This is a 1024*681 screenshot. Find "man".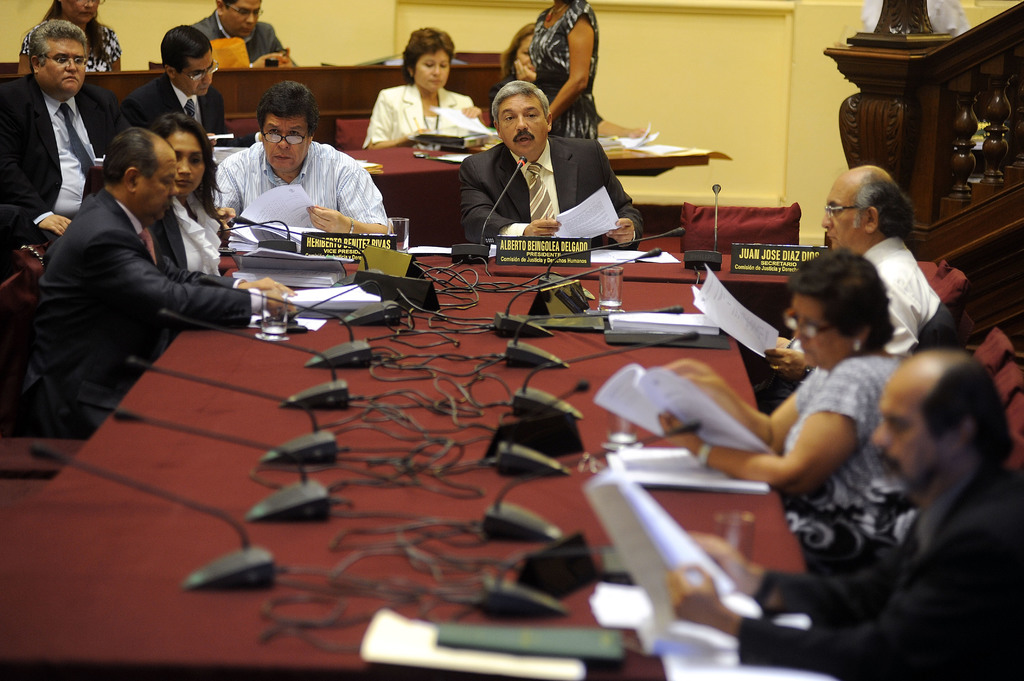
Bounding box: 682/346/1023/680.
